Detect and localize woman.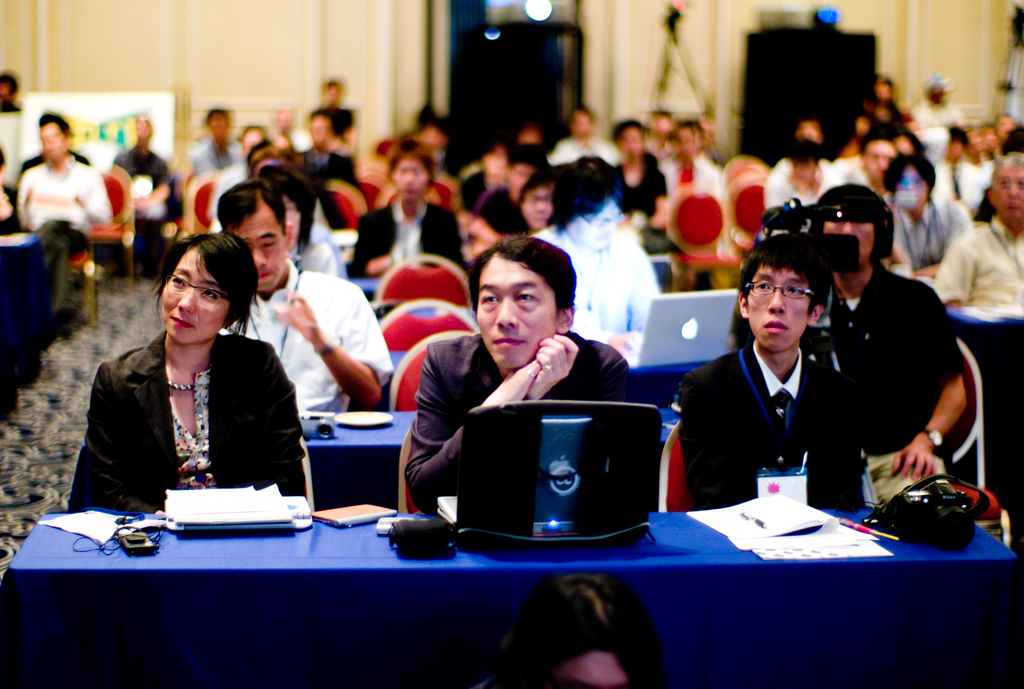
Localized at (left=64, top=222, right=301, bottom=540).
